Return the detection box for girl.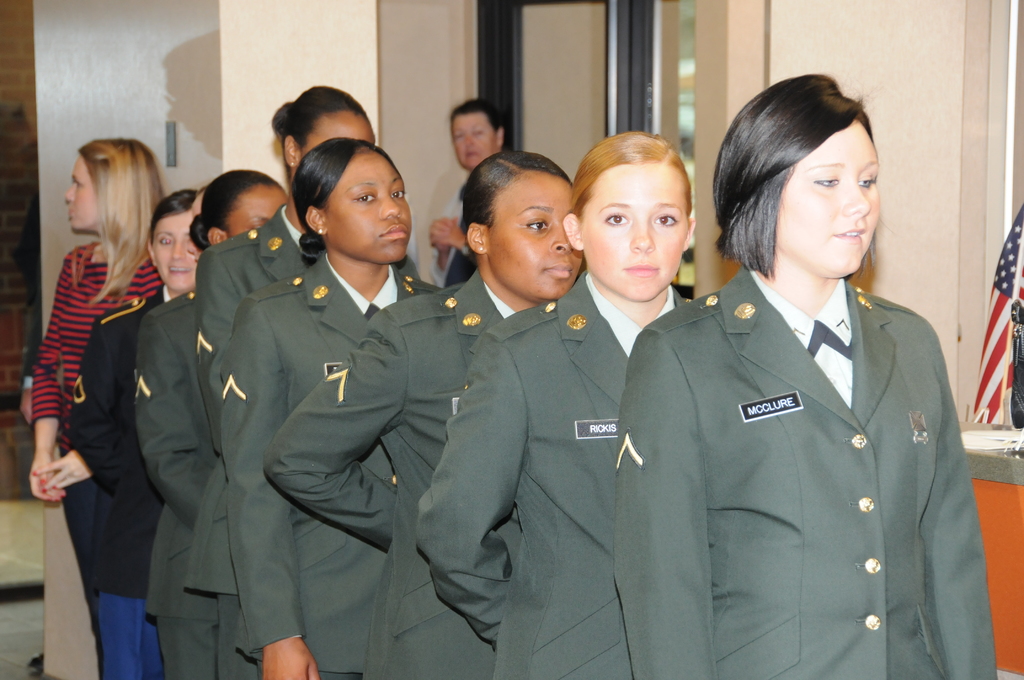
{"left": 67, "top": 187, "right": 199, "bottom": 677}.
